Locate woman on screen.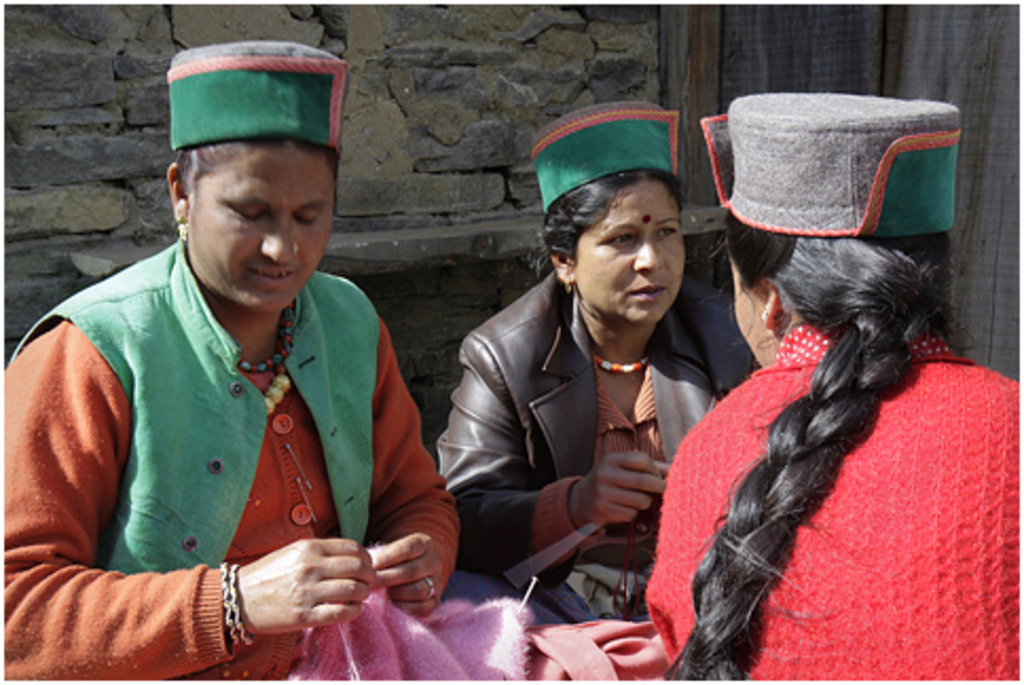
On screen at pyautogui.locateOnScreen(436, 104, 774, 628).
